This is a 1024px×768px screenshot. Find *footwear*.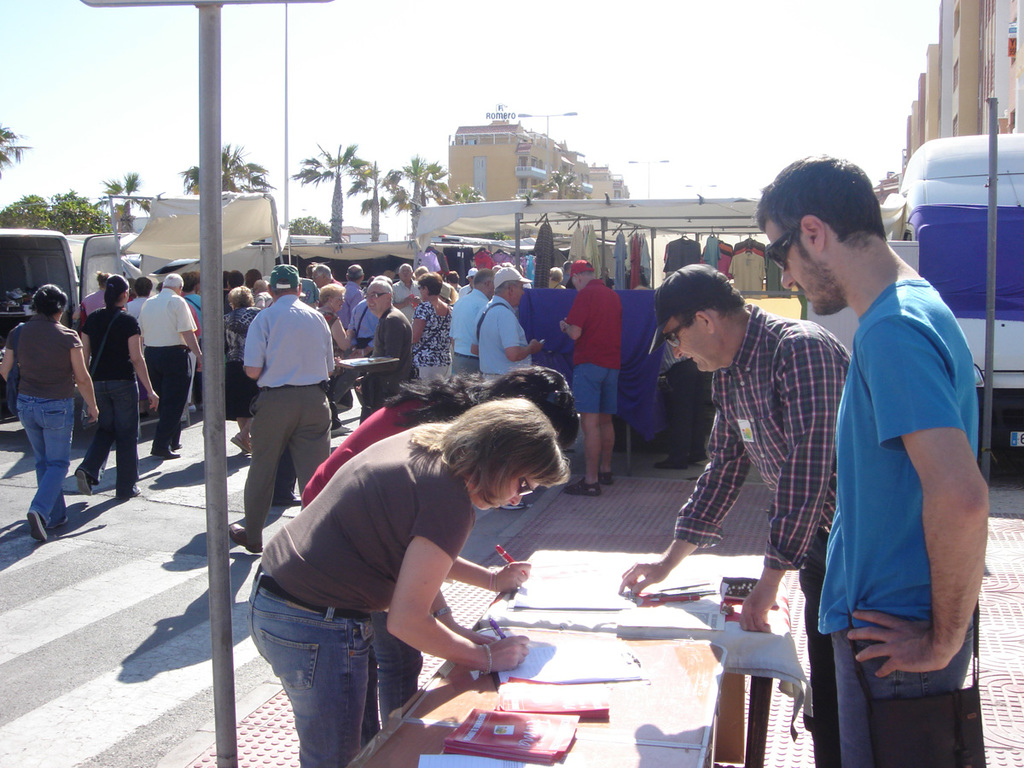
Bounding box: locate(502, 498, 525, 512).
